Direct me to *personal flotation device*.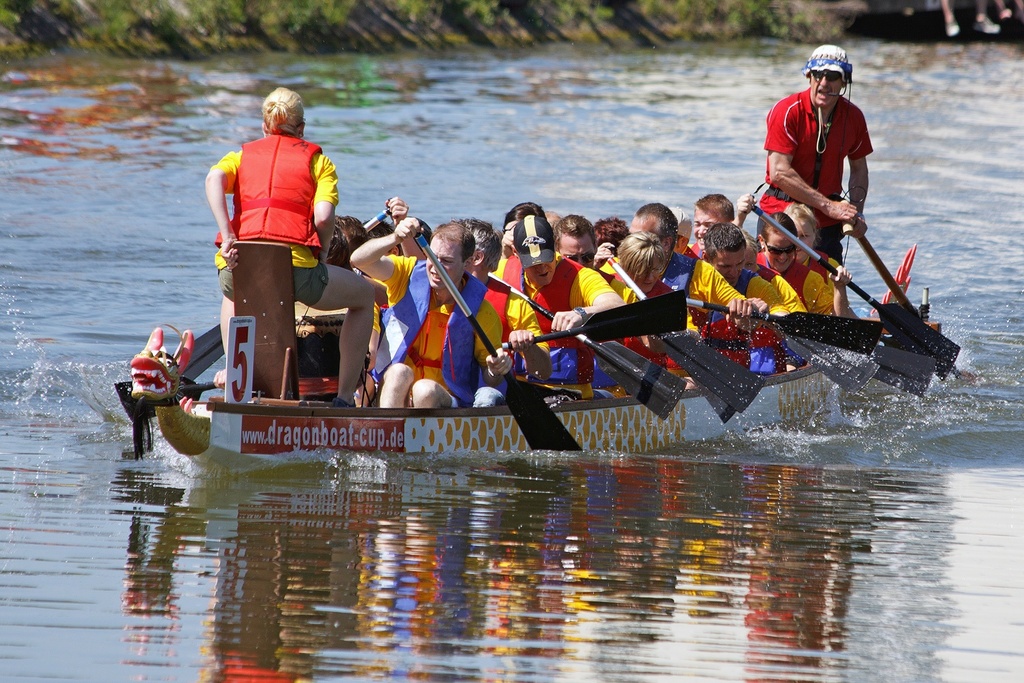
Direction: (609,273,684,365).
